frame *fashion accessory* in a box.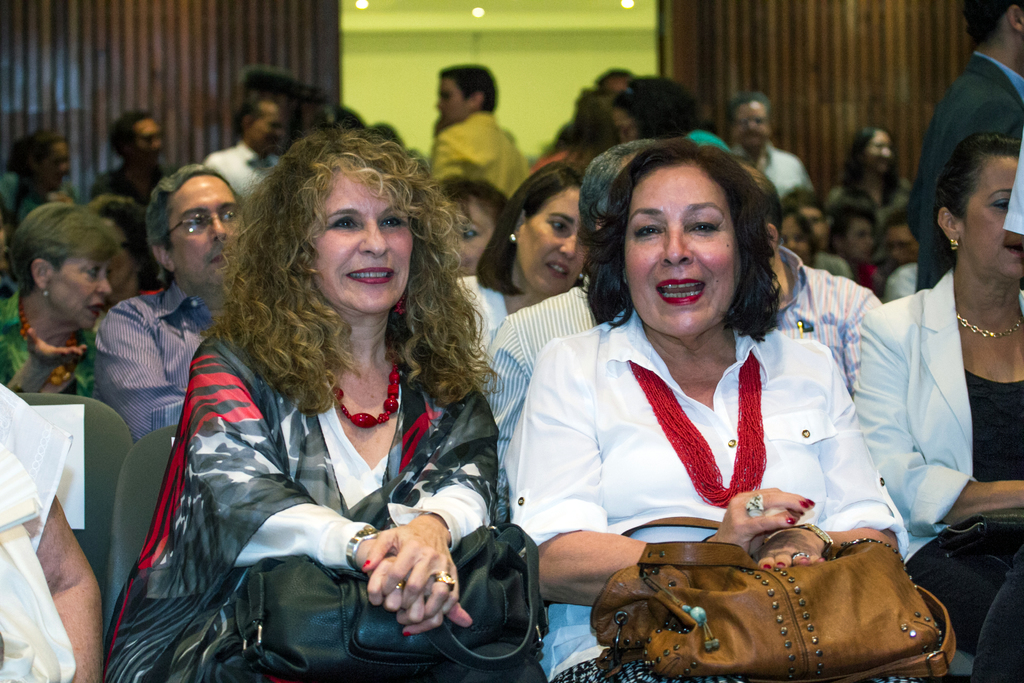
Rect(744, 494, 762, 513).
